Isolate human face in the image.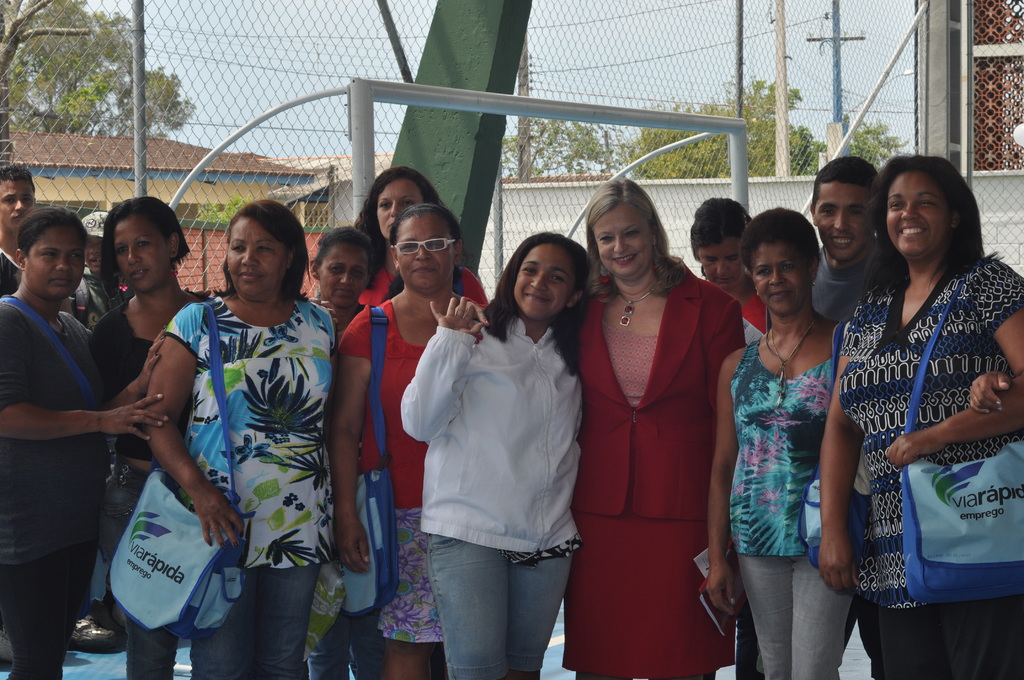
Isolated region: (593, 206, 659, 279).
